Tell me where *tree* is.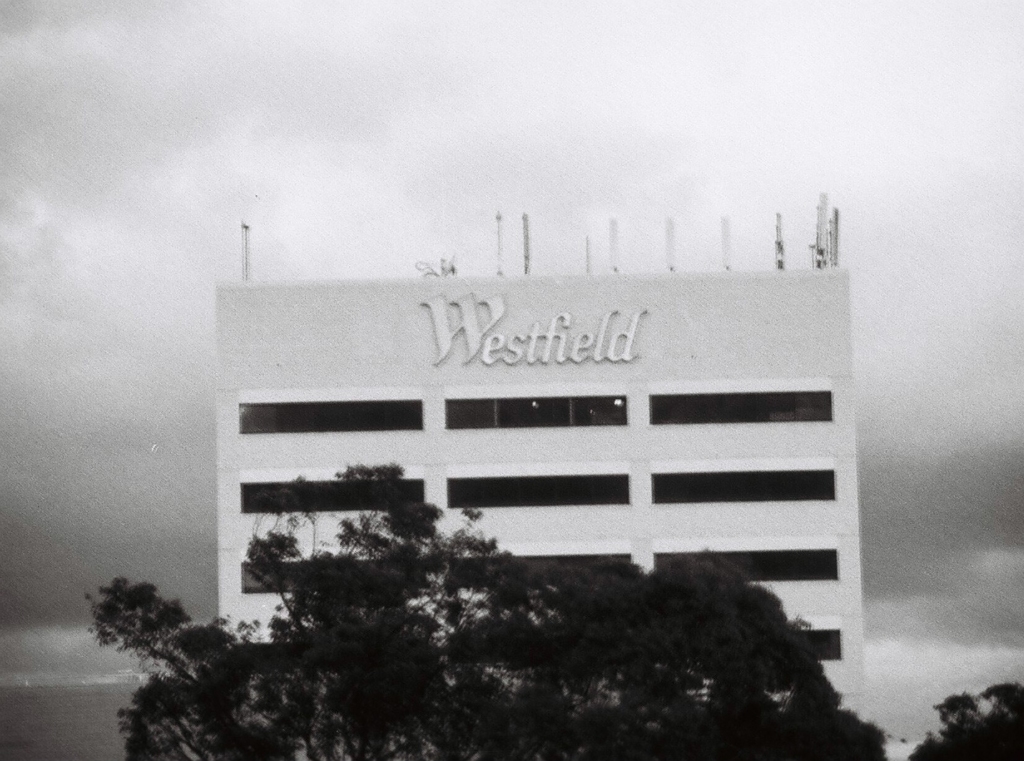
*tree* is at x1=905 y1=685 x2=1023 y2=760.
